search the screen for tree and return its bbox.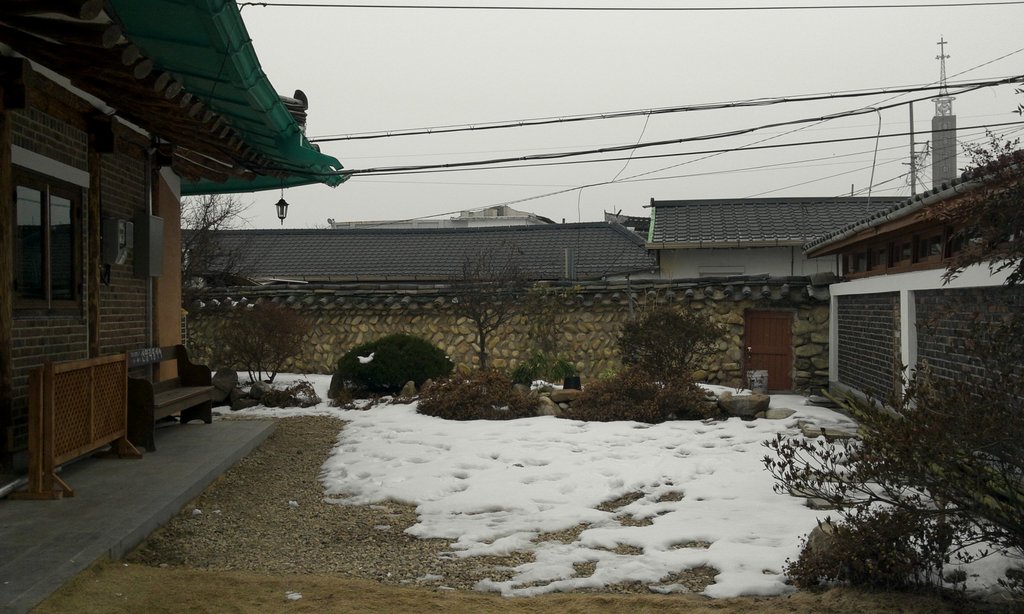
Found: <region>170, 189, 262, 295</region>.
